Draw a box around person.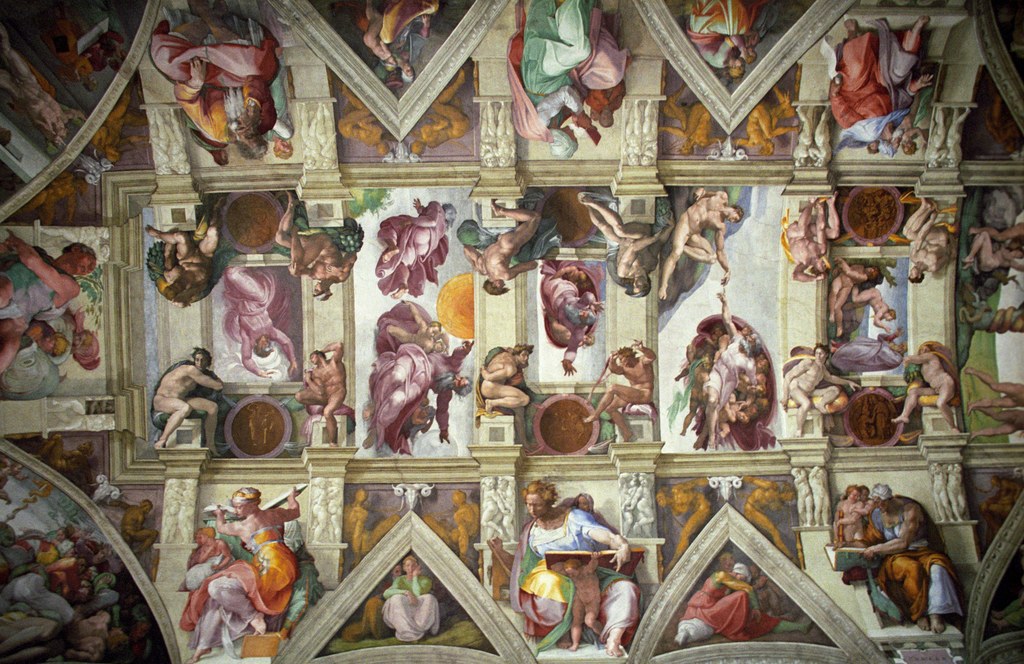
[x1=288, y1=199, x2=343, y2=290].
